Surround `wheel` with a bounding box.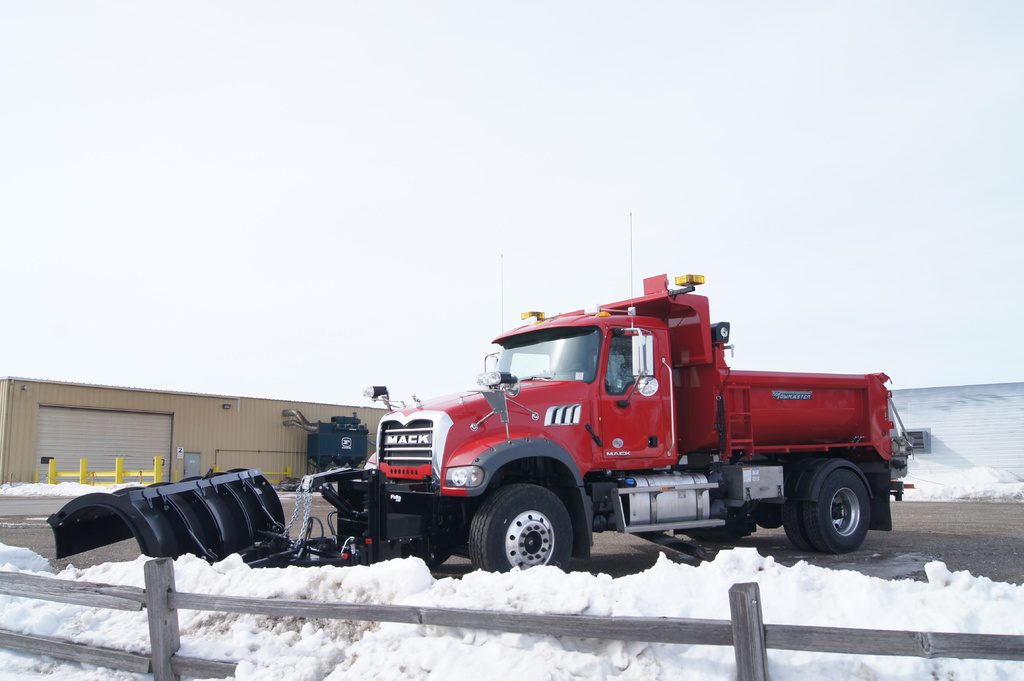
[805,456,865,553].
